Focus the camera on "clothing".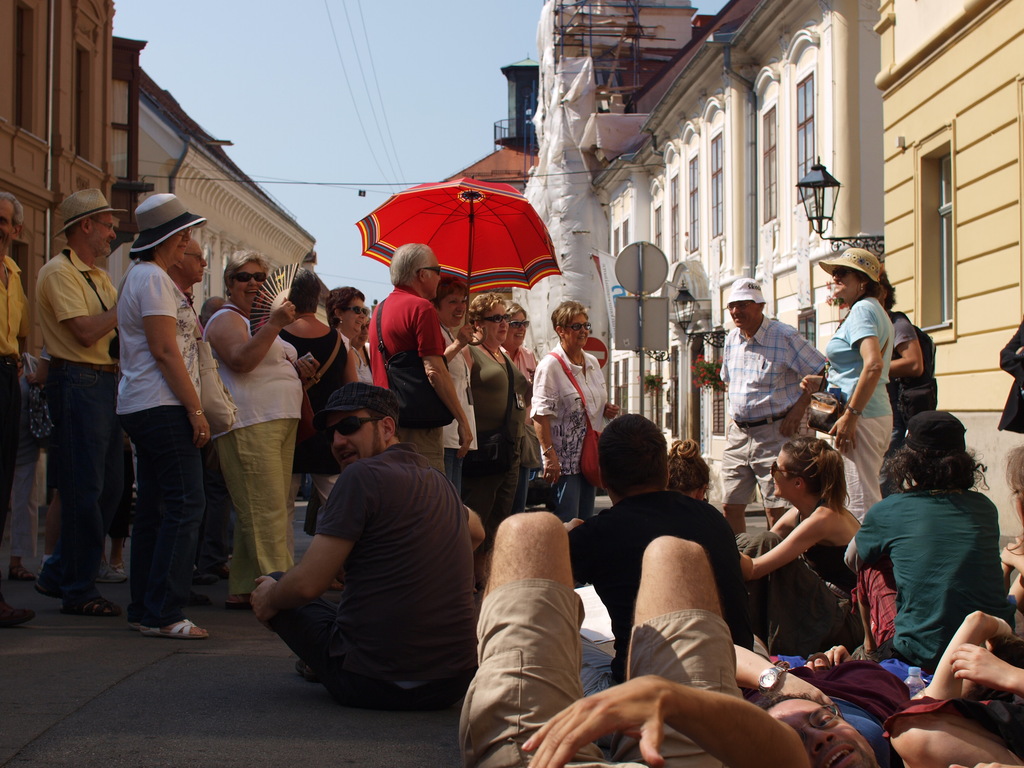
Focus region: crop(41, 356, 115, 597).
